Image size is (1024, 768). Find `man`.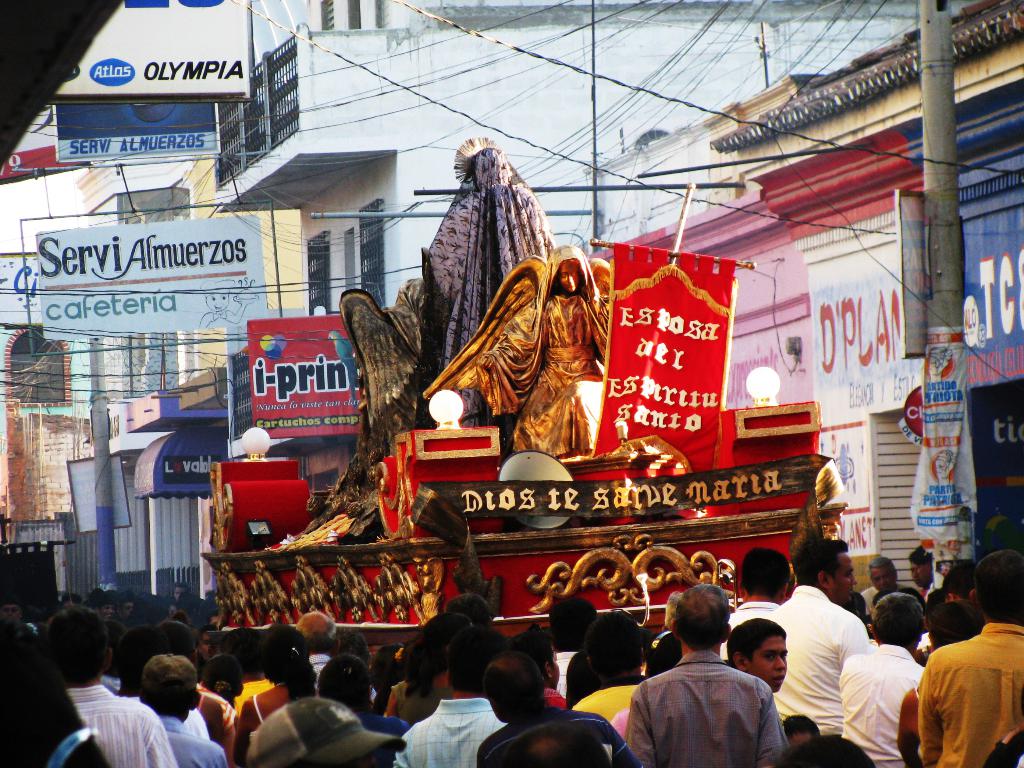
286 610 380 699.
